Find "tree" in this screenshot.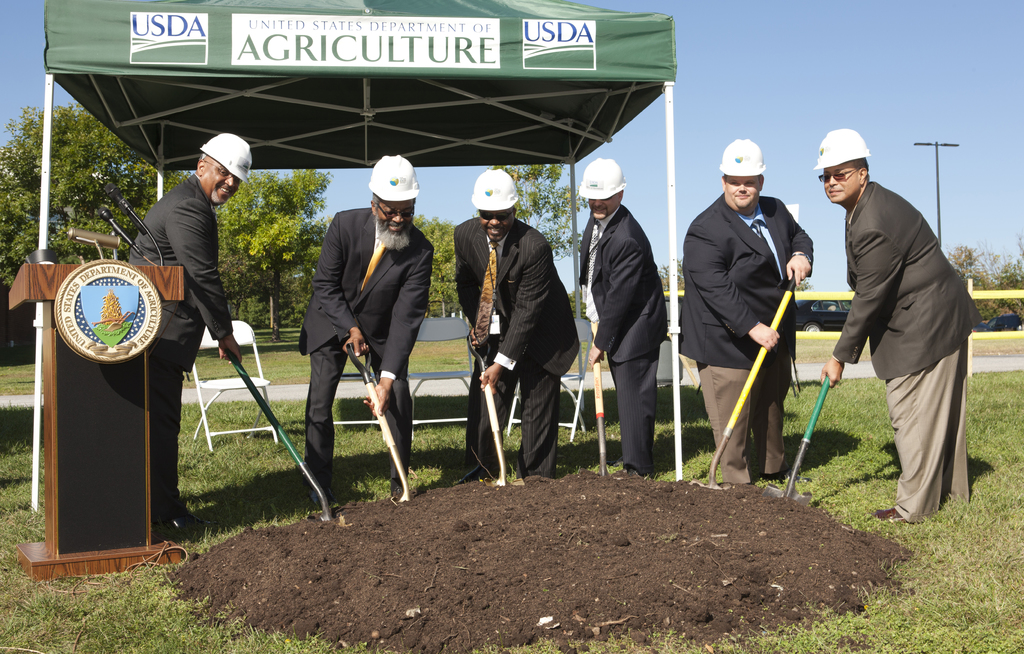
The bounding box for "tree" is l=492, t=163, r=593, b=261.
